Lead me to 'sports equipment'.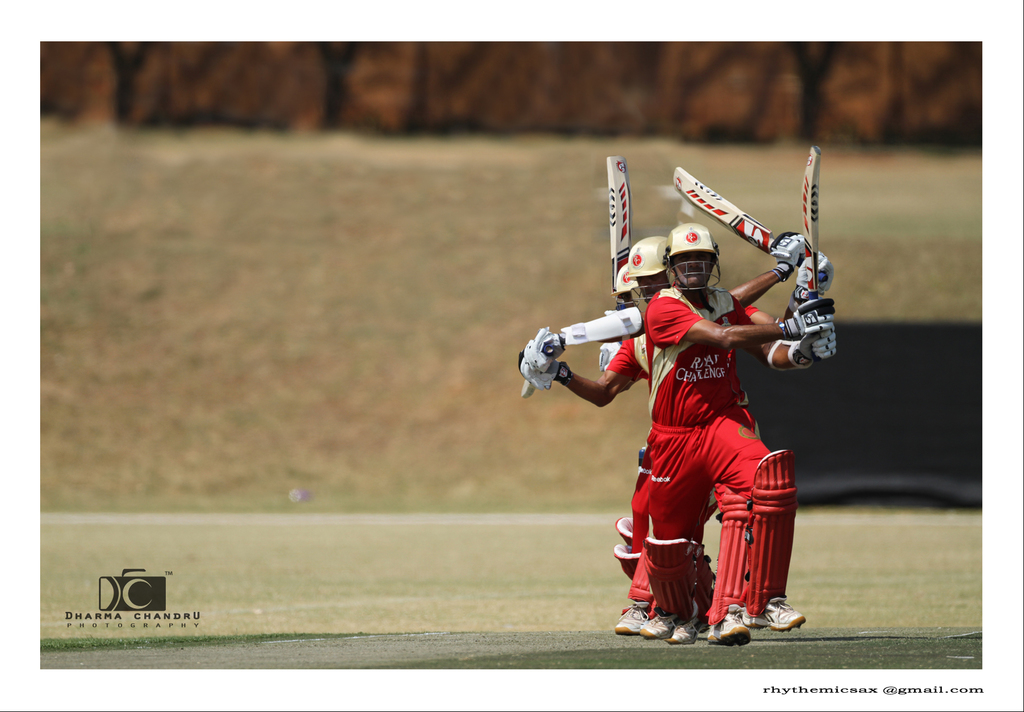
Lead to detection(781, 290, 836, 336).
